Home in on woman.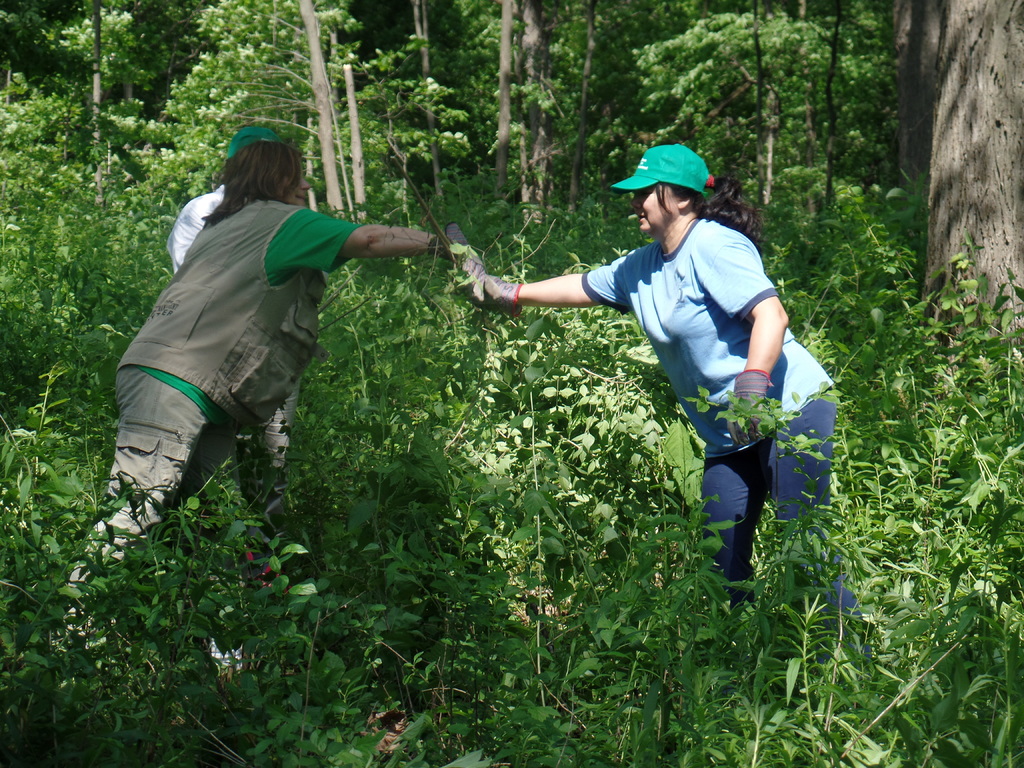
Homed in at box=[467, 143, 872, 680].
